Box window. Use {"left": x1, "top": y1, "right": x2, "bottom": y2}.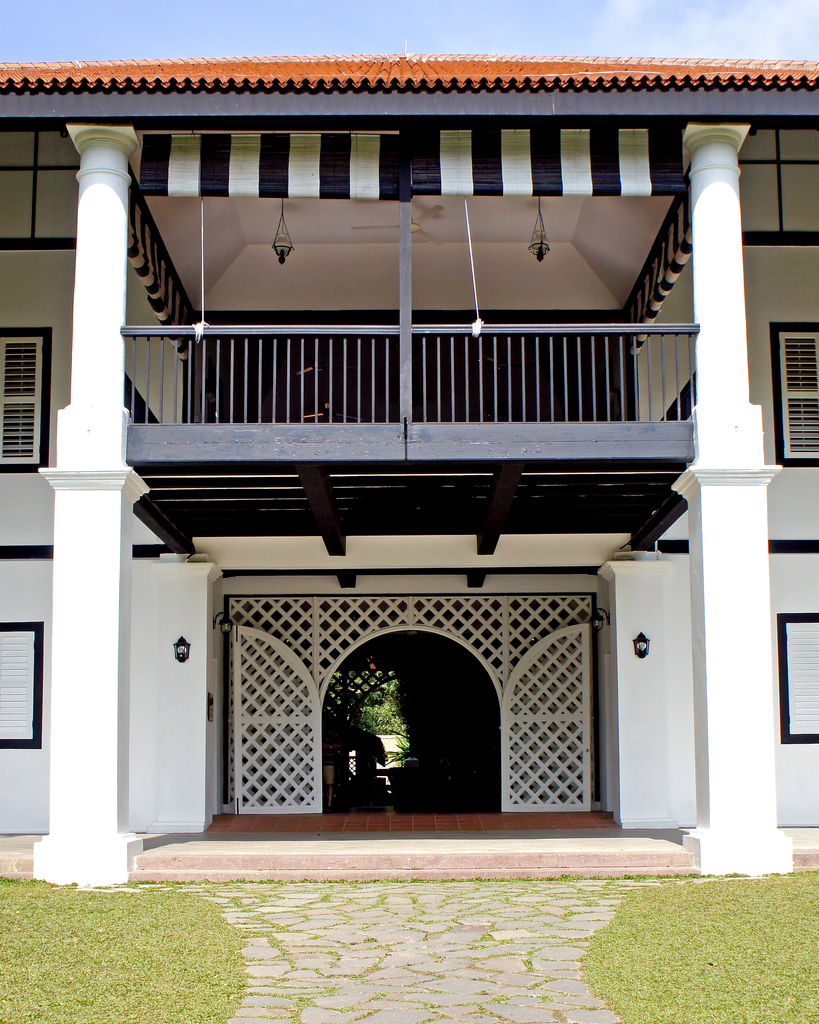
{"left": 779, "top": 603, "right": 818, "bottom": 750}.
